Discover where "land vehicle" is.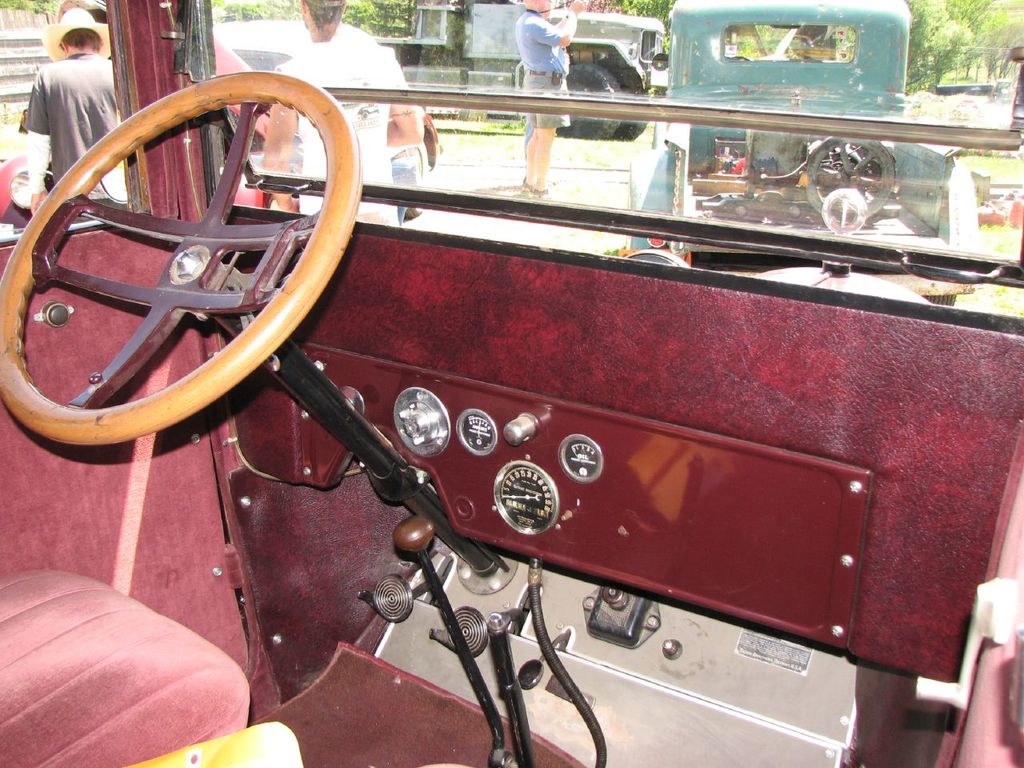
Discovered at detection(626, 0, 984, 305).
